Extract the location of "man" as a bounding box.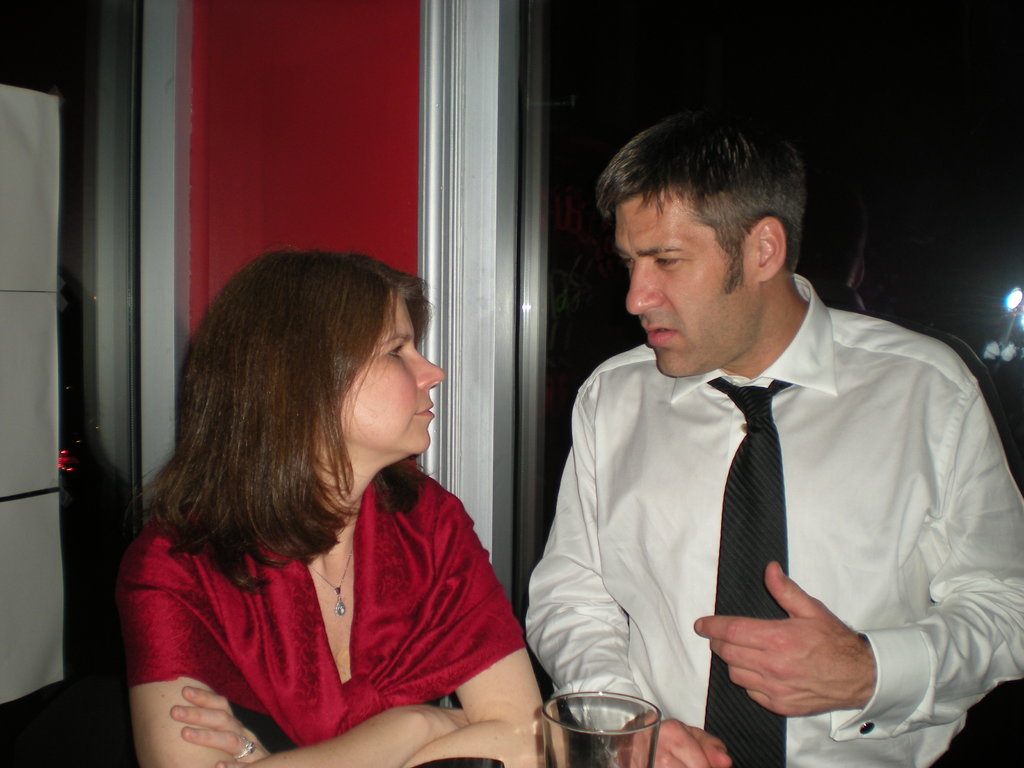
l=537, t=111, r=1023, b=765.
